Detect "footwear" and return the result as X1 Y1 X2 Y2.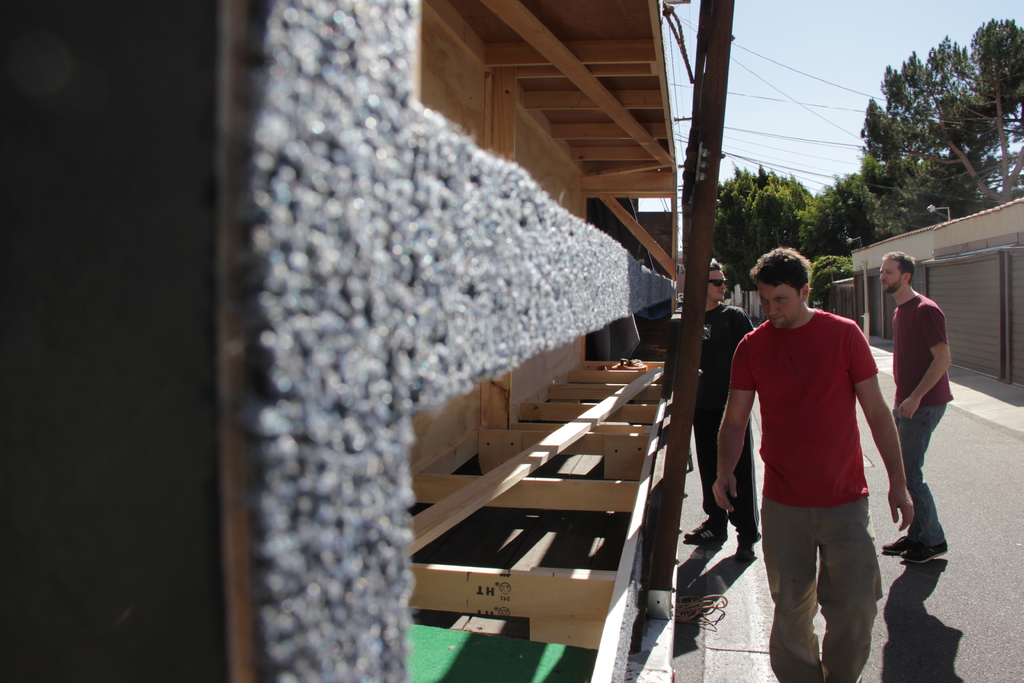
684 521 725 543.
